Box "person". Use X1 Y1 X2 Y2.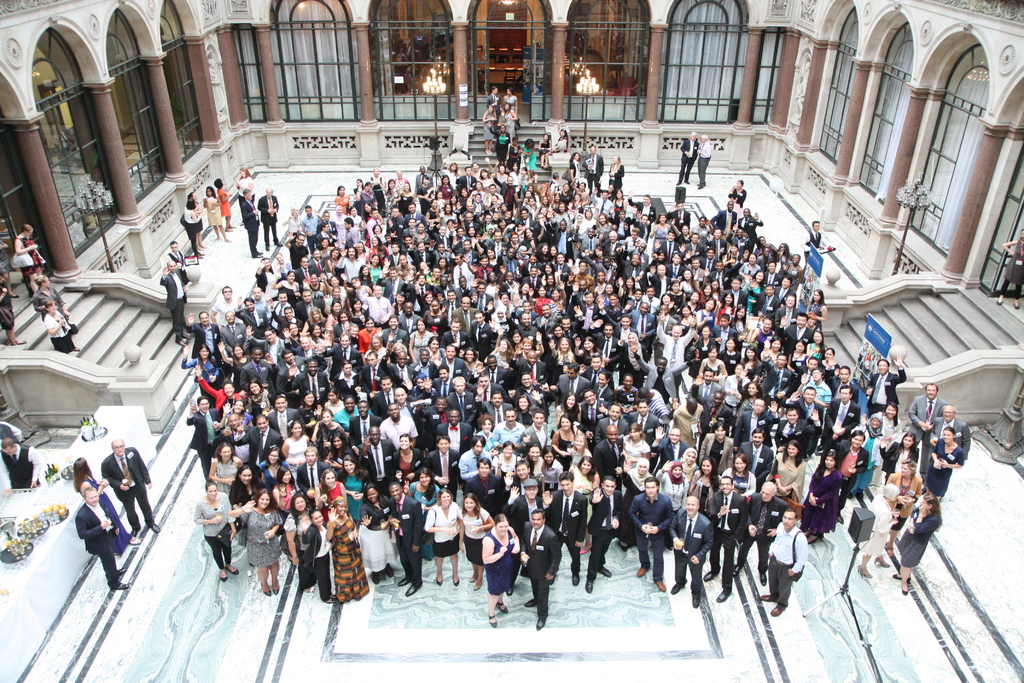
609 156 627 197.
